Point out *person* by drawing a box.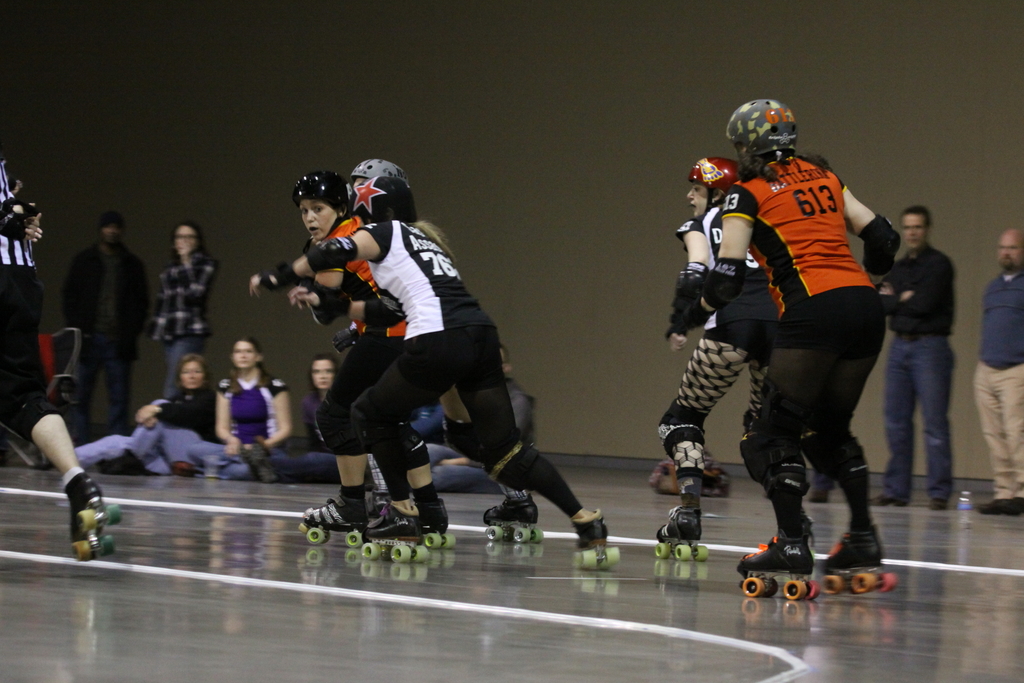
<box>268,348,333,487</box>.
